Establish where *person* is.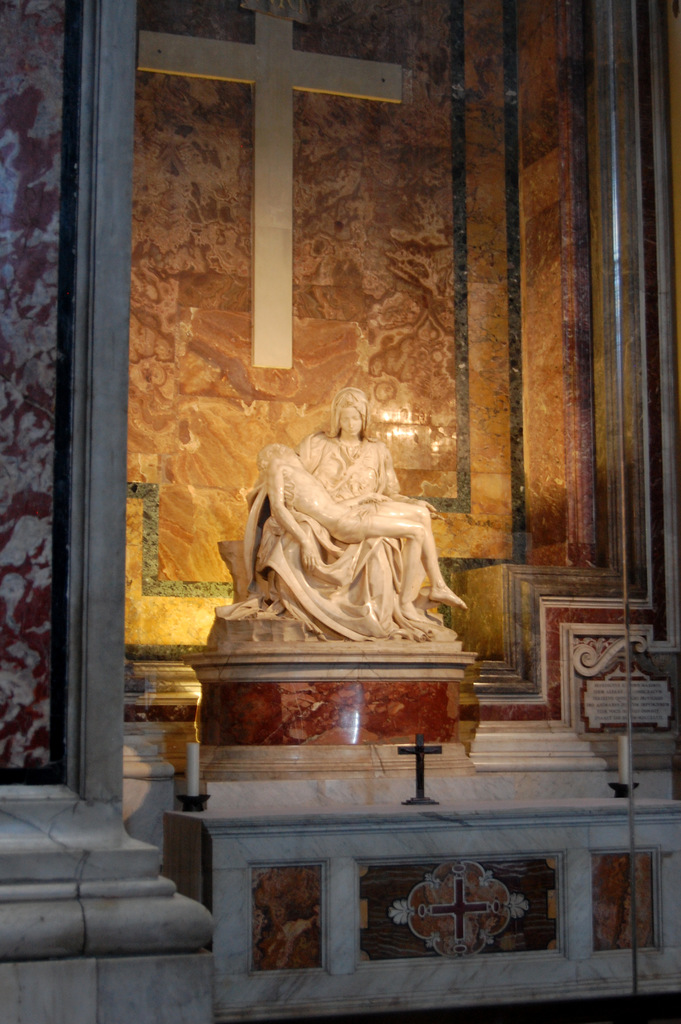
Established at bbox(256, 442, 468, 612).
